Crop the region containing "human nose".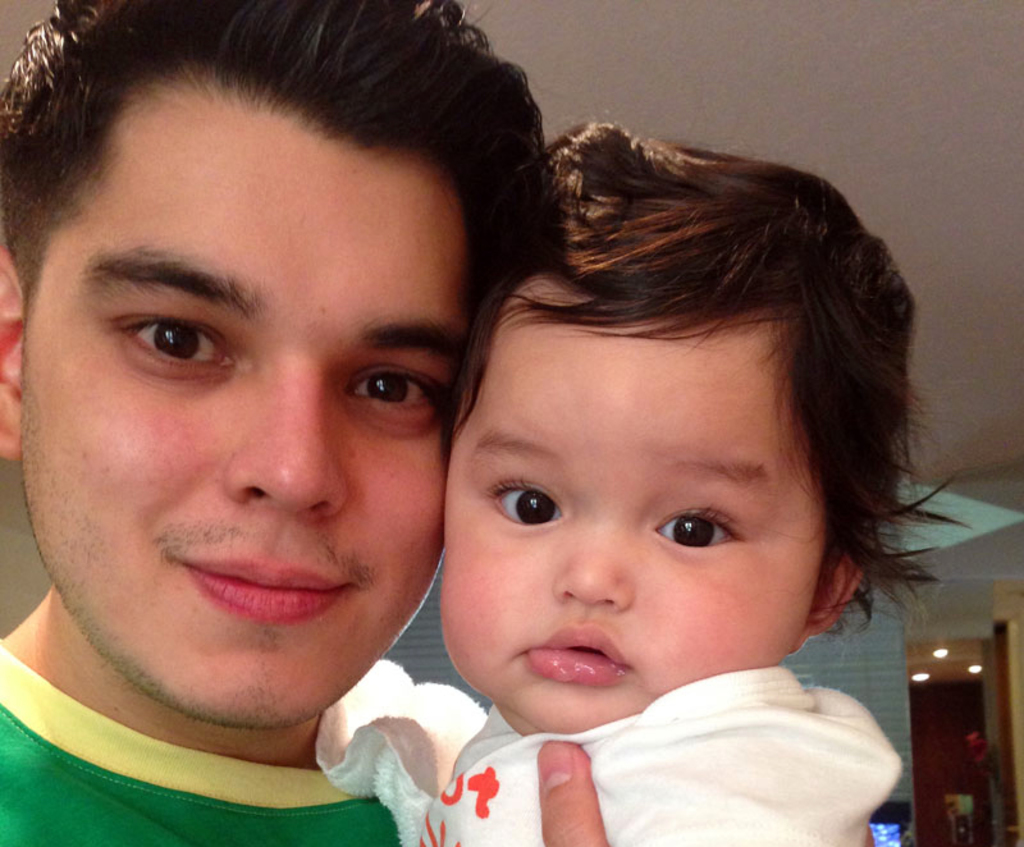
Crop region: rect(223, 381, 342, 525).
